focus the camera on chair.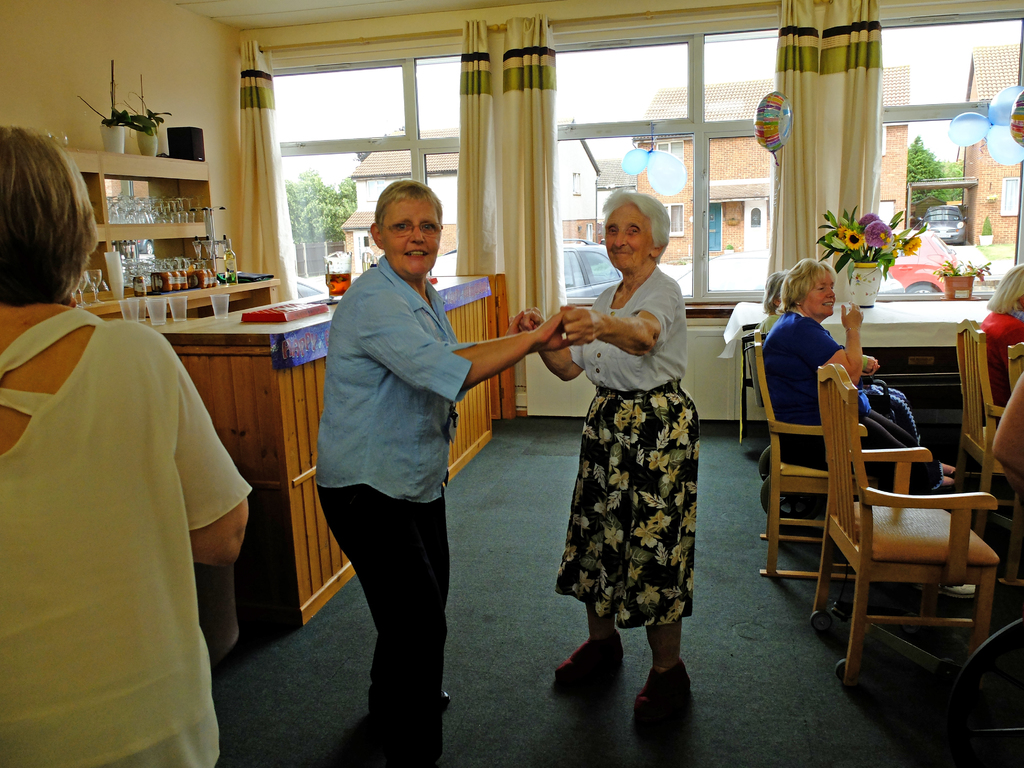
Focus region: [x1=1004, y1=339, x2=1023, y2=584].
